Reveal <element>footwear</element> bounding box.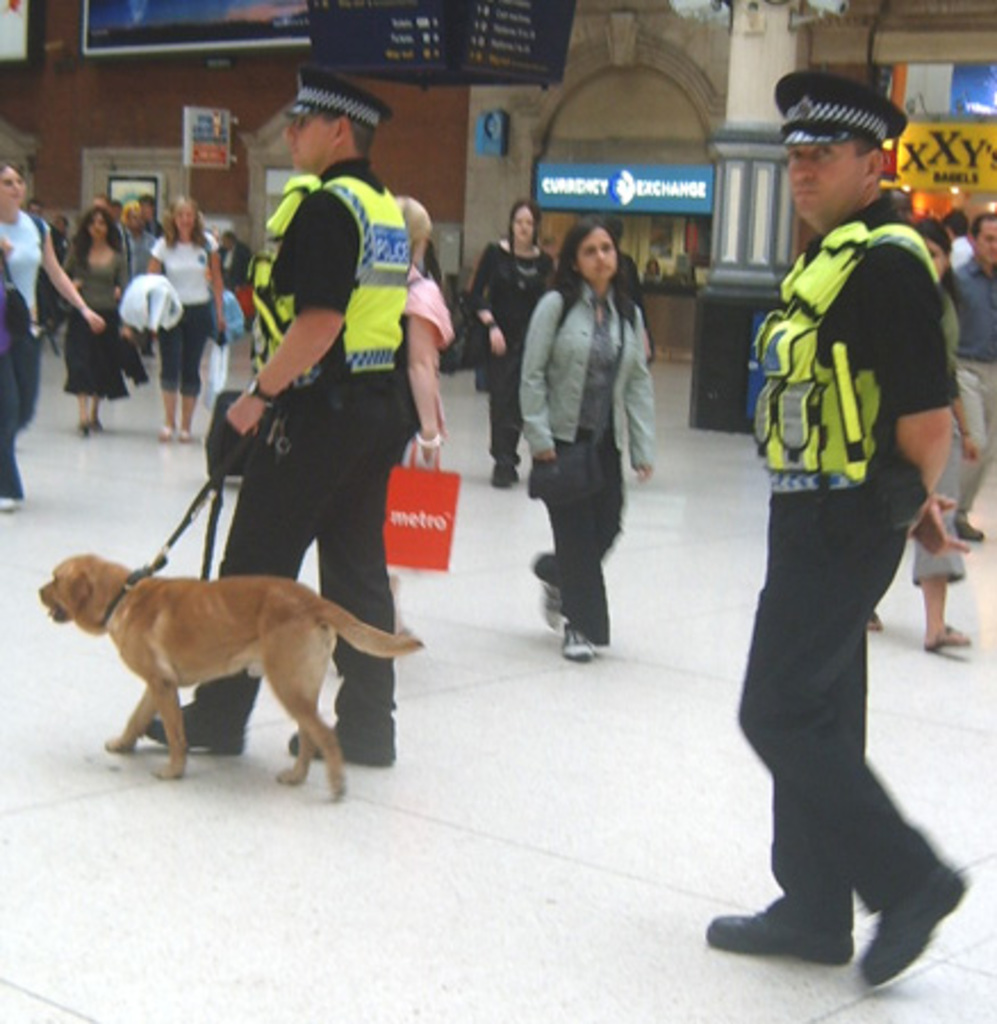
Revealed: x1=870 y1=608 x2=885 y2=637.
